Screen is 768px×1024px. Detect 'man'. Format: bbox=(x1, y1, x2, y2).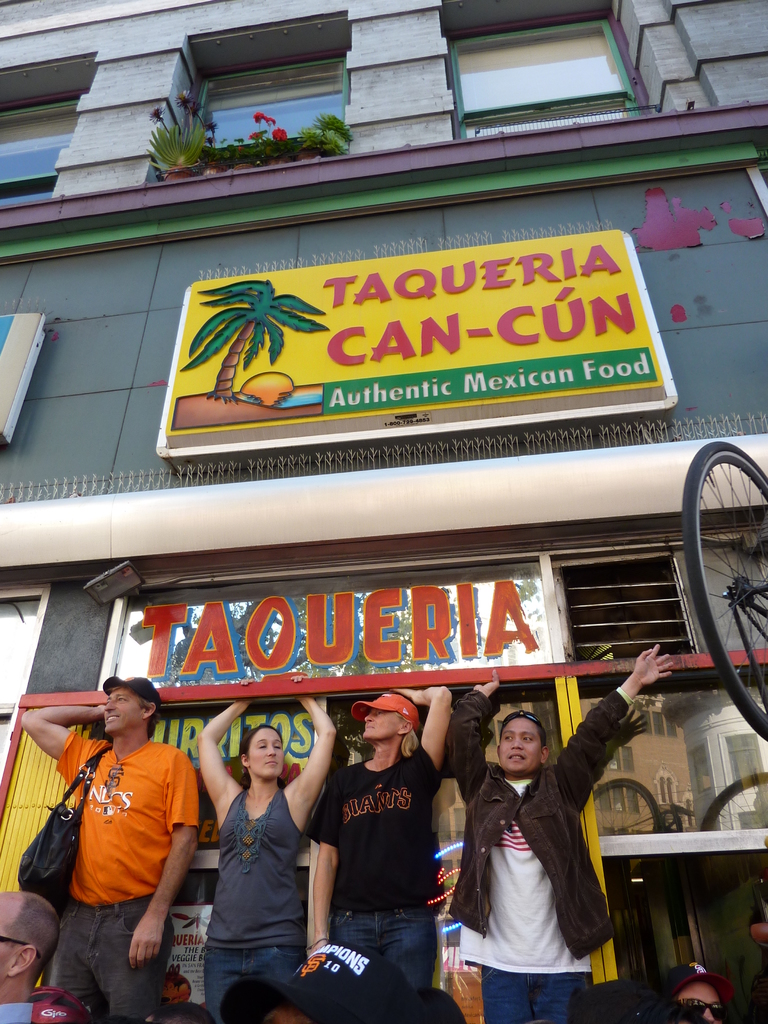
bbox=(16, 671, 200, 1023).
